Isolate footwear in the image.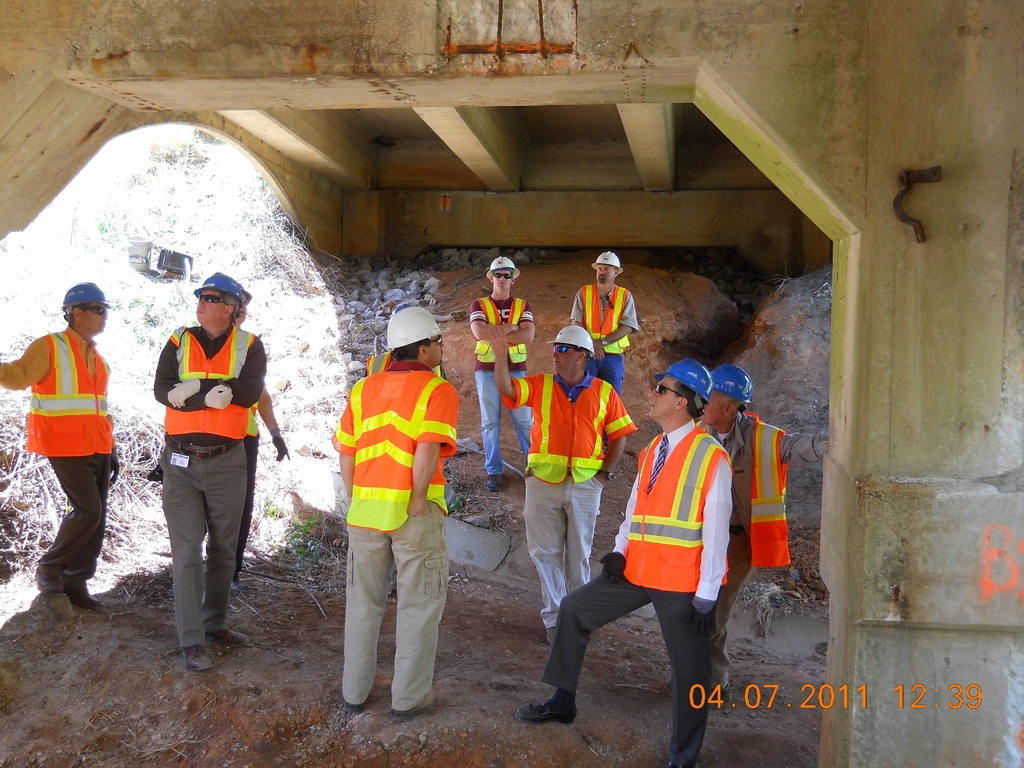
Isolated region: box=[179, 650, 216, 675].
